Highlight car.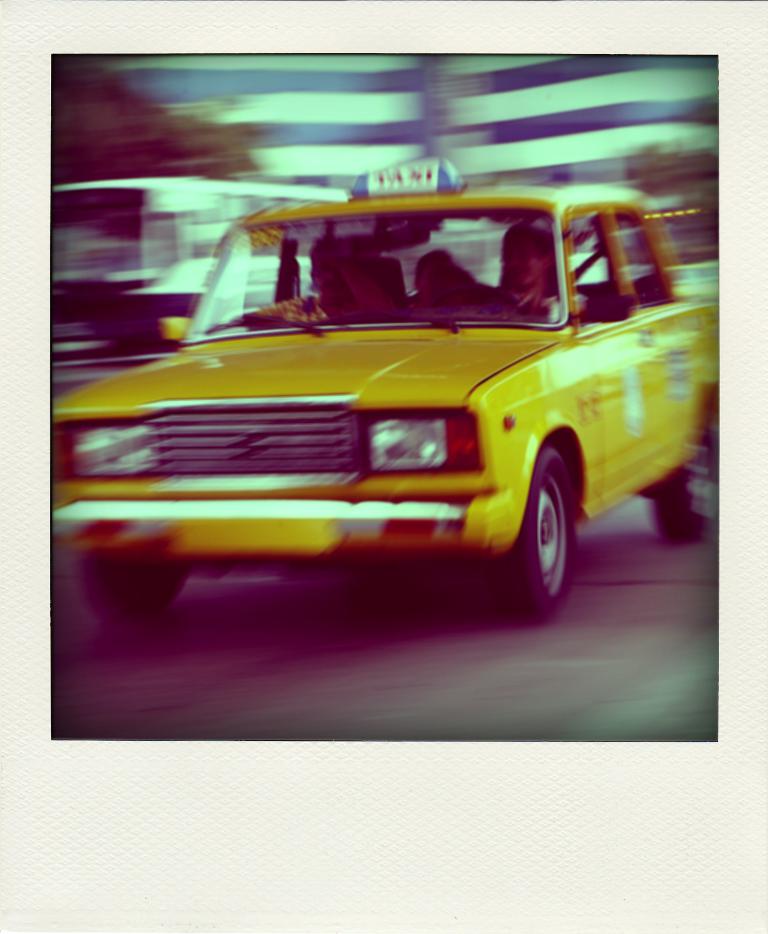
Highlighted region: rect(60, 176, 714, 653).
